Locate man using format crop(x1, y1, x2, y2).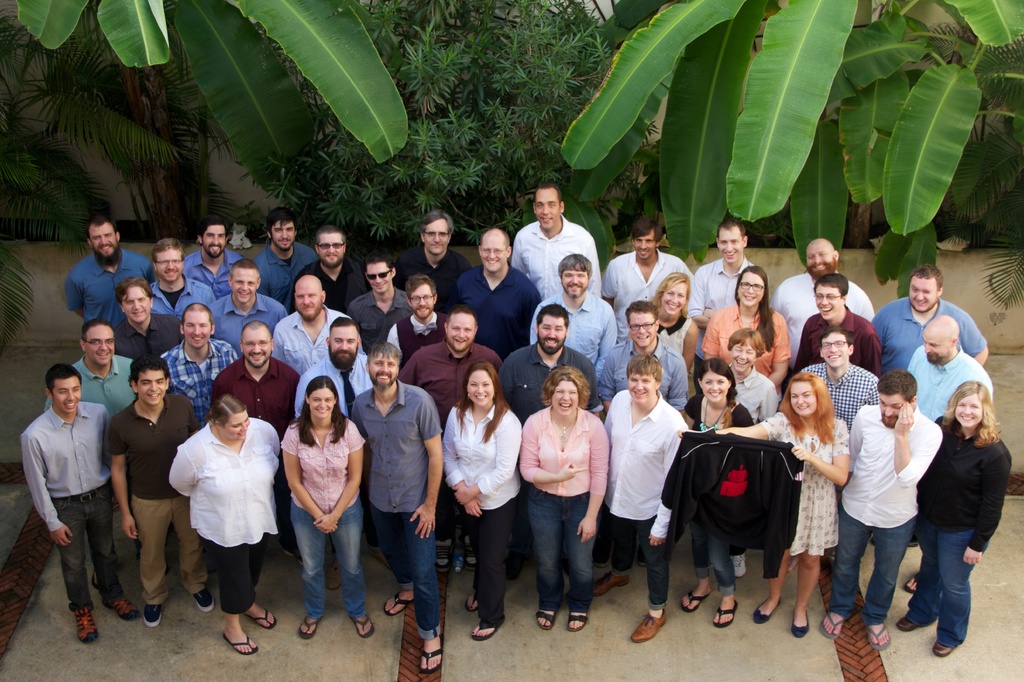
crop(175, 211, 237, 303).
